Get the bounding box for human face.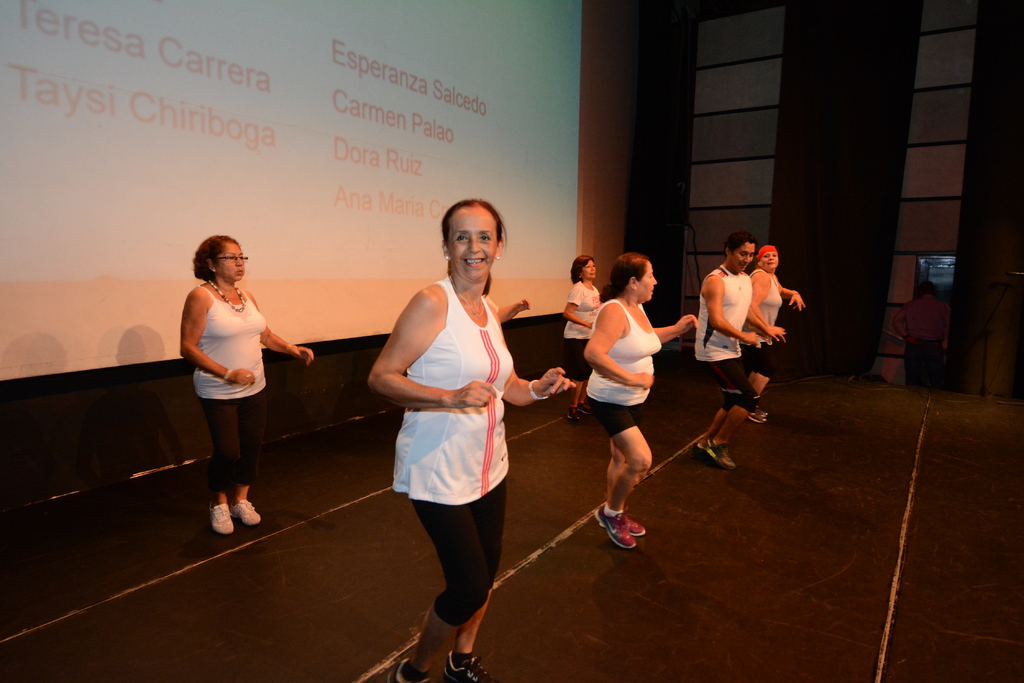
{"left": 586, "top": 263, "right": 595, "bottom": 278}.
